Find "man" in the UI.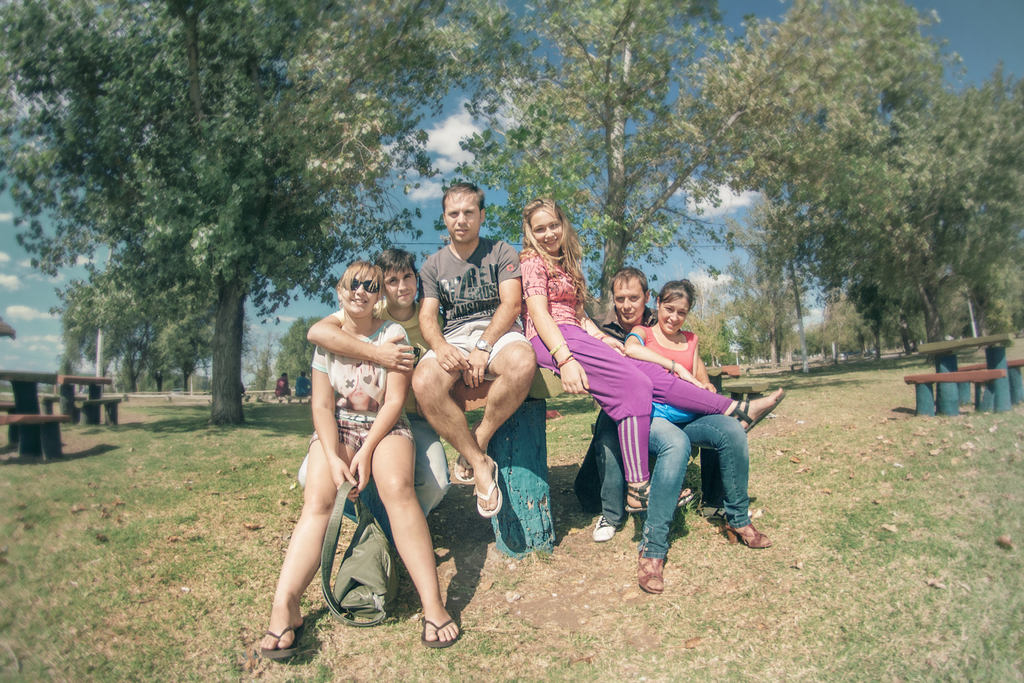
UI element at bbox(407, 177, 540, 515).
